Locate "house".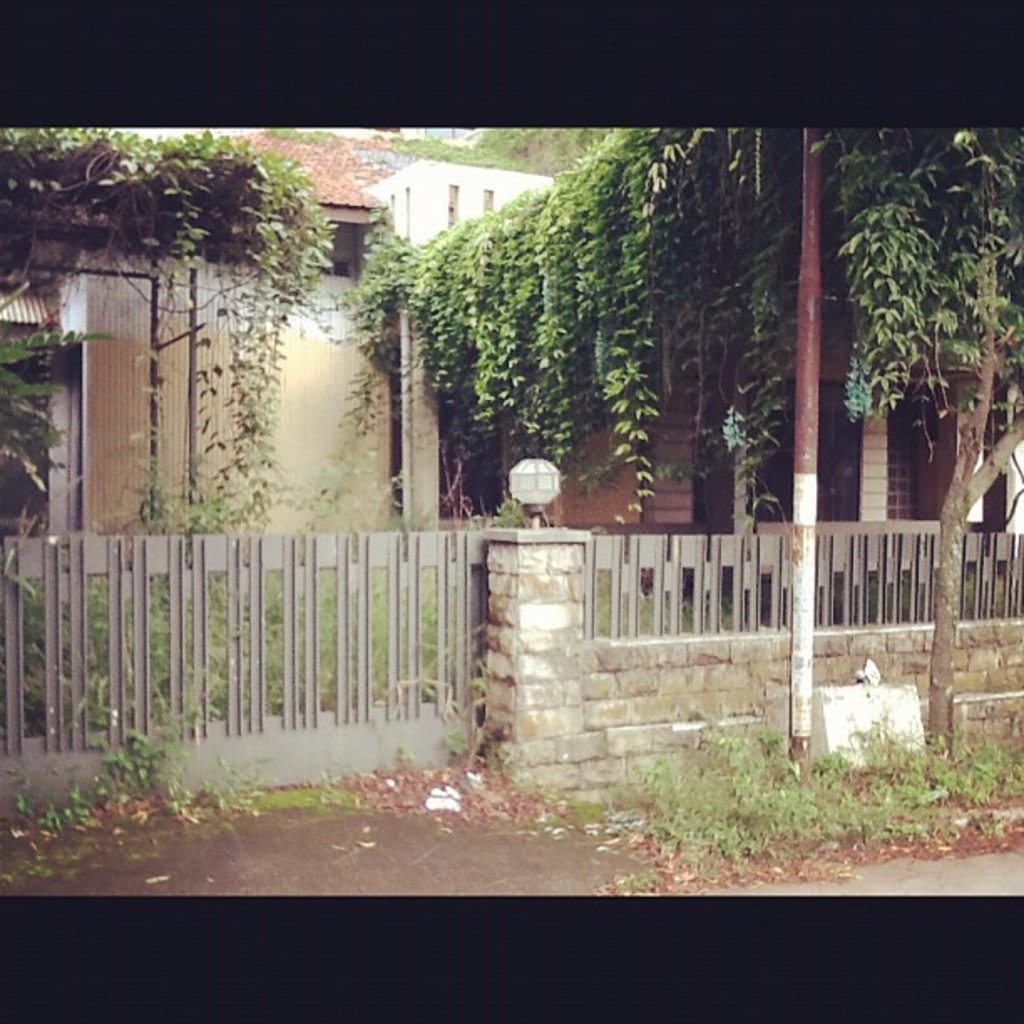
Bounding box: <region>0, 33, 1023, 865</region>.
